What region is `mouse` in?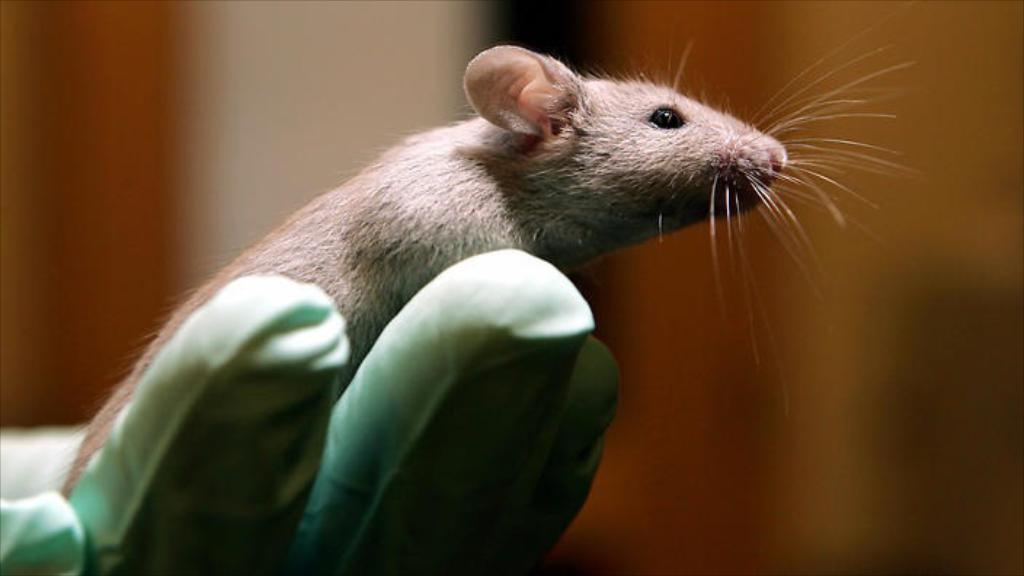
{"x1": 57, "y1": 16, "x2": 918, "y2": 505}.
